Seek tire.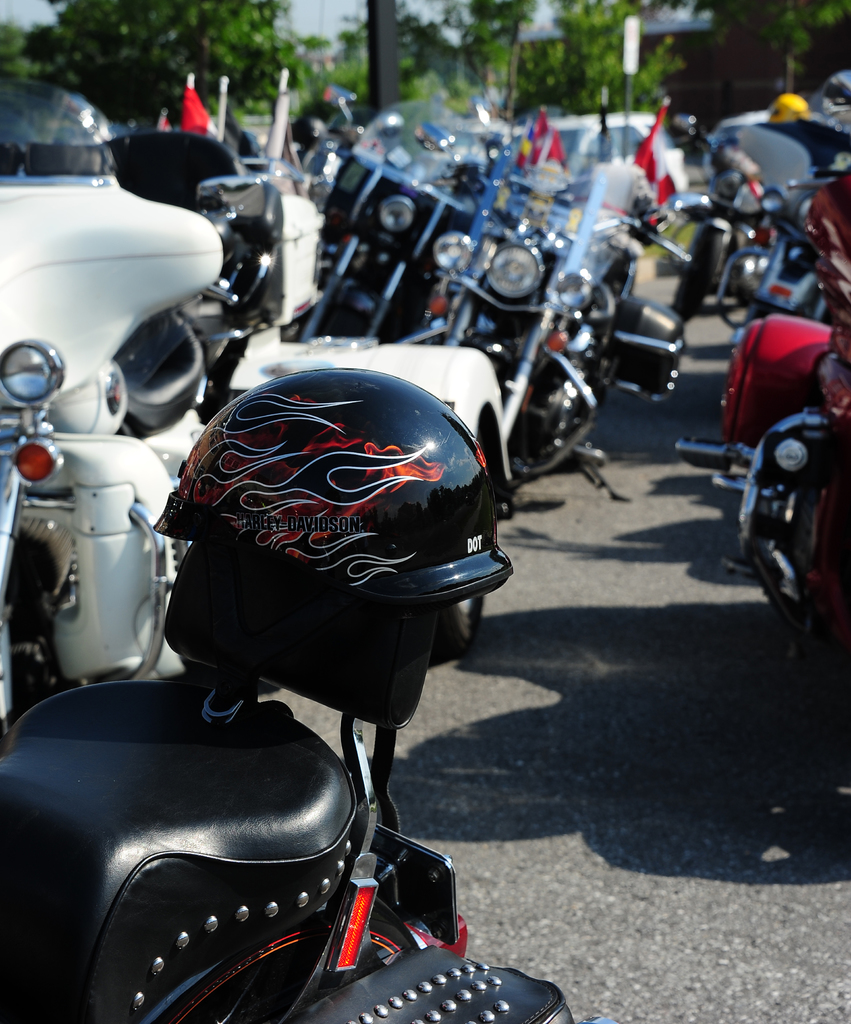
locate(677, 221, 723, 314).
